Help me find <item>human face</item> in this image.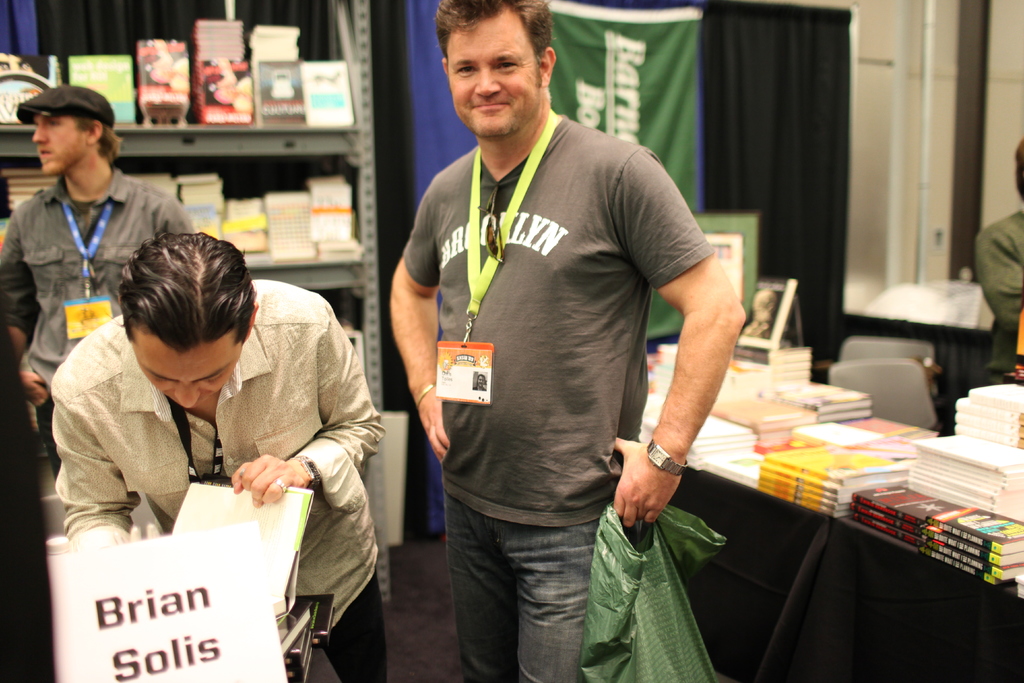
Found it: select_region(132, 340, 241, 404).
